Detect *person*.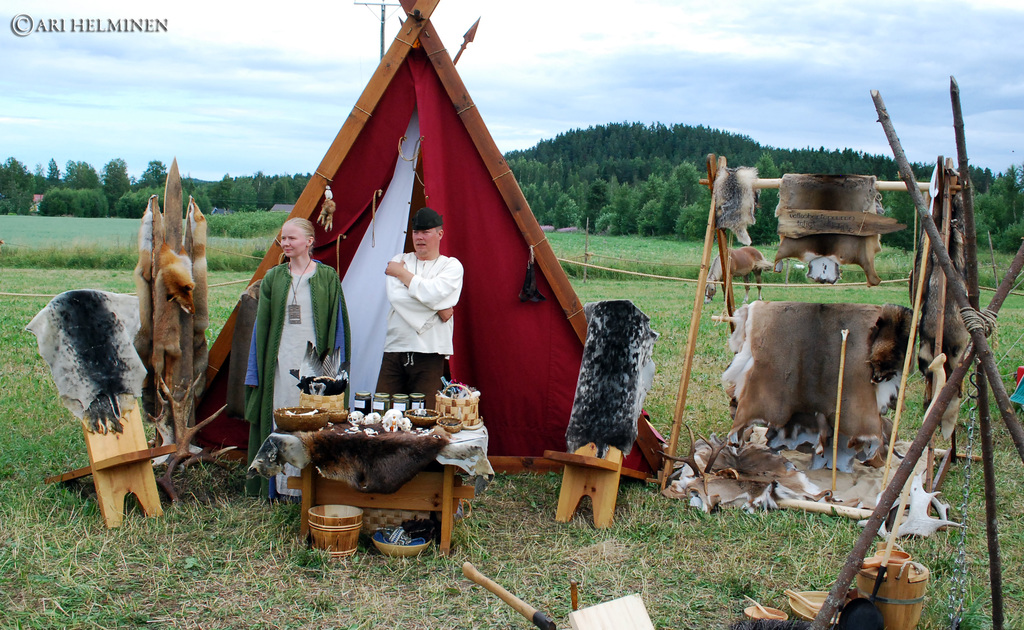
Detected at crop(377, 211, 460, 403).
